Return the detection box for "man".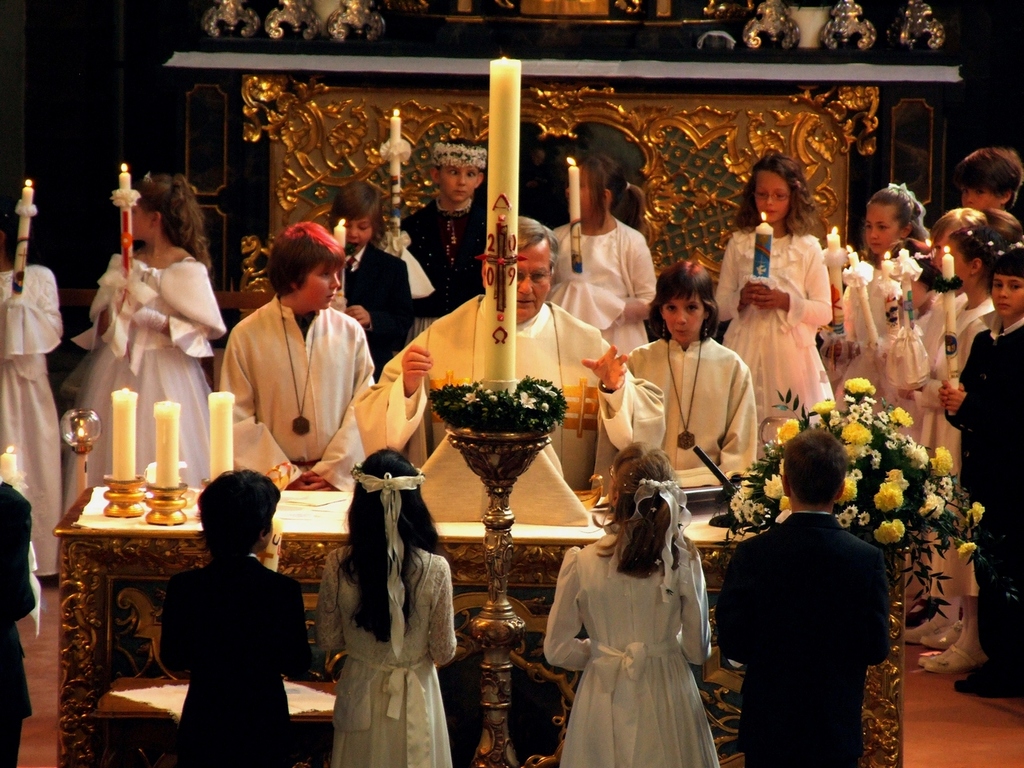
select_region(350, 214, 666, 488).
